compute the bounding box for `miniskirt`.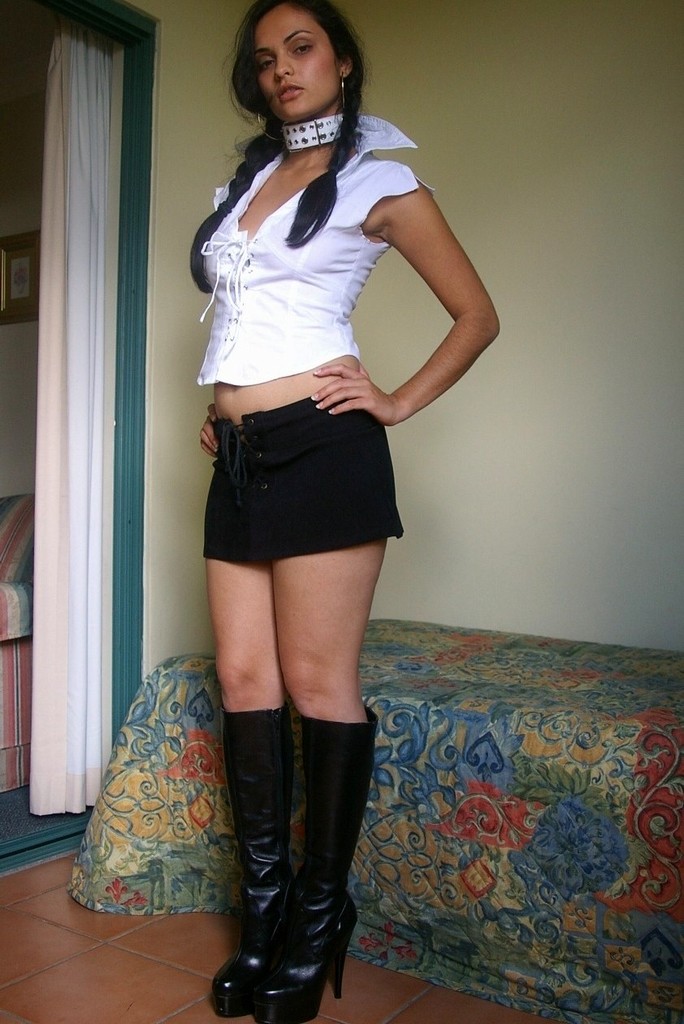
bbox(192, 395, 406, 566).
